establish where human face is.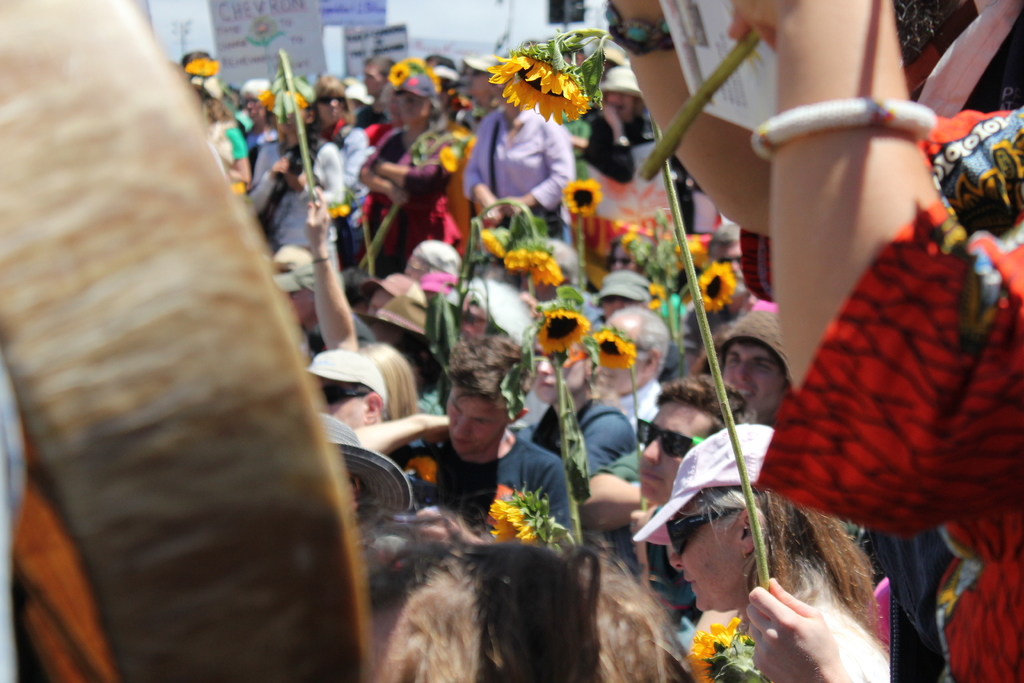
Established at {"left": 671, "top": 489, "right": 767, "bottom": 612}.
